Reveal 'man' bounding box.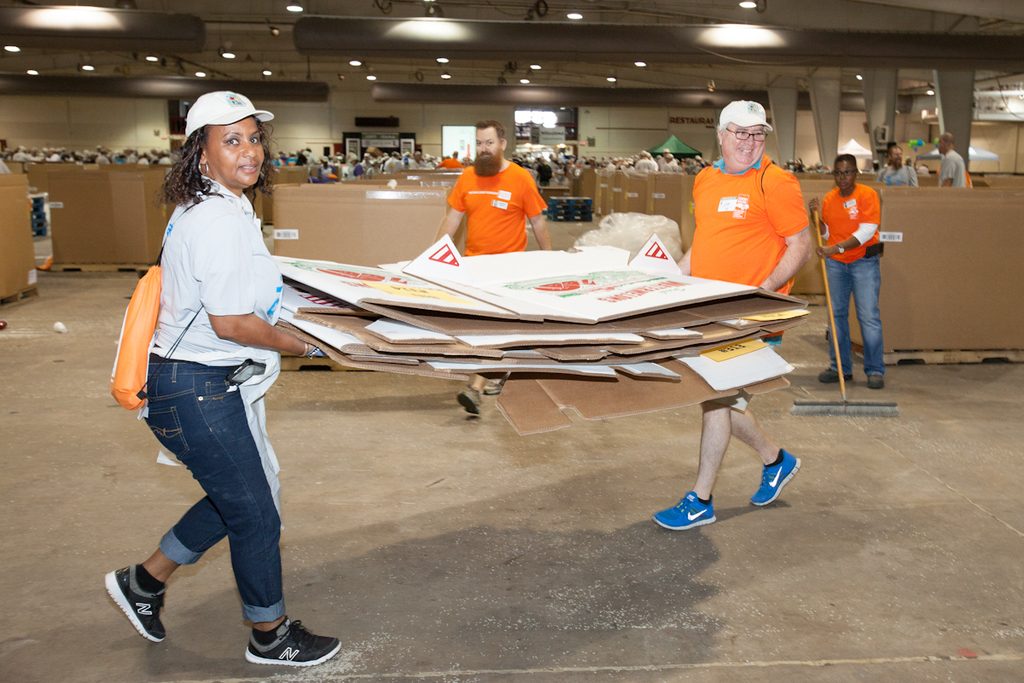
Revealed: bbox=[932, 129, 968, 188].
